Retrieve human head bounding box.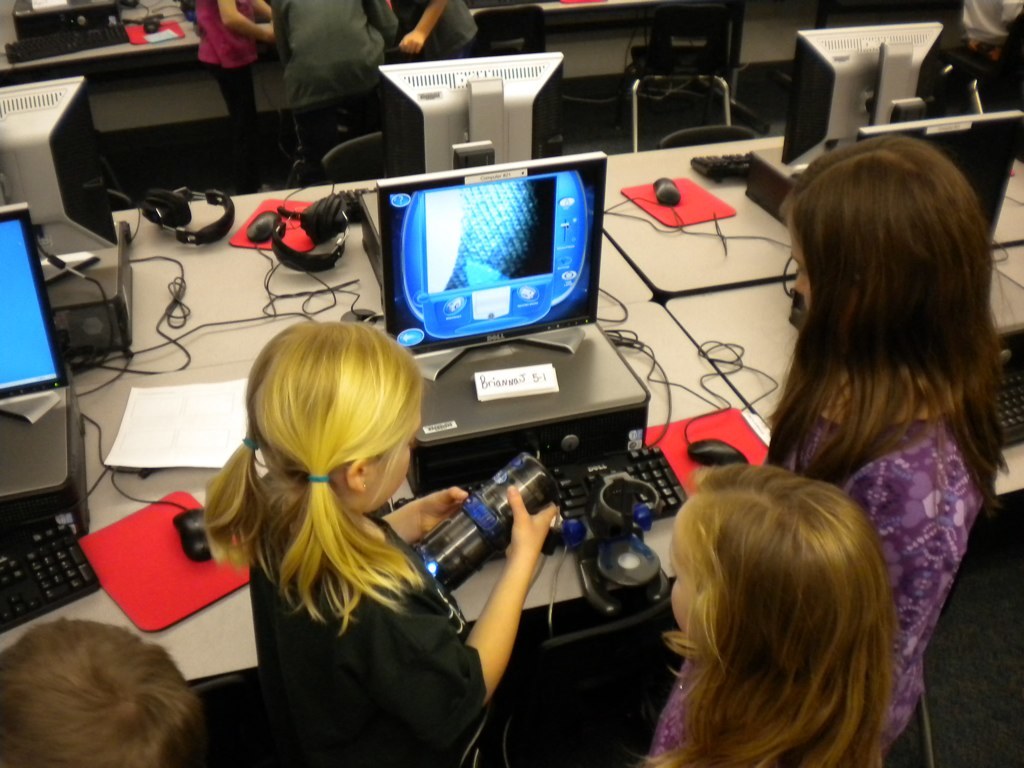
Bounding box: bbox=(243, 317, 425, 513).
